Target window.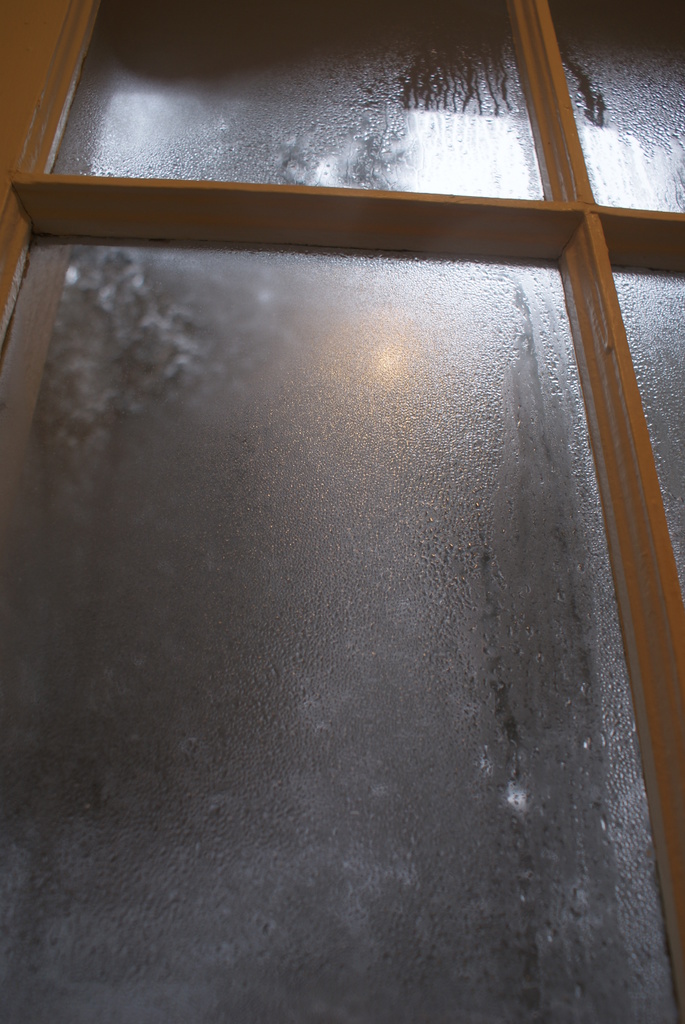
Target region: left=0, top=0, right=684, bottom=1023.
